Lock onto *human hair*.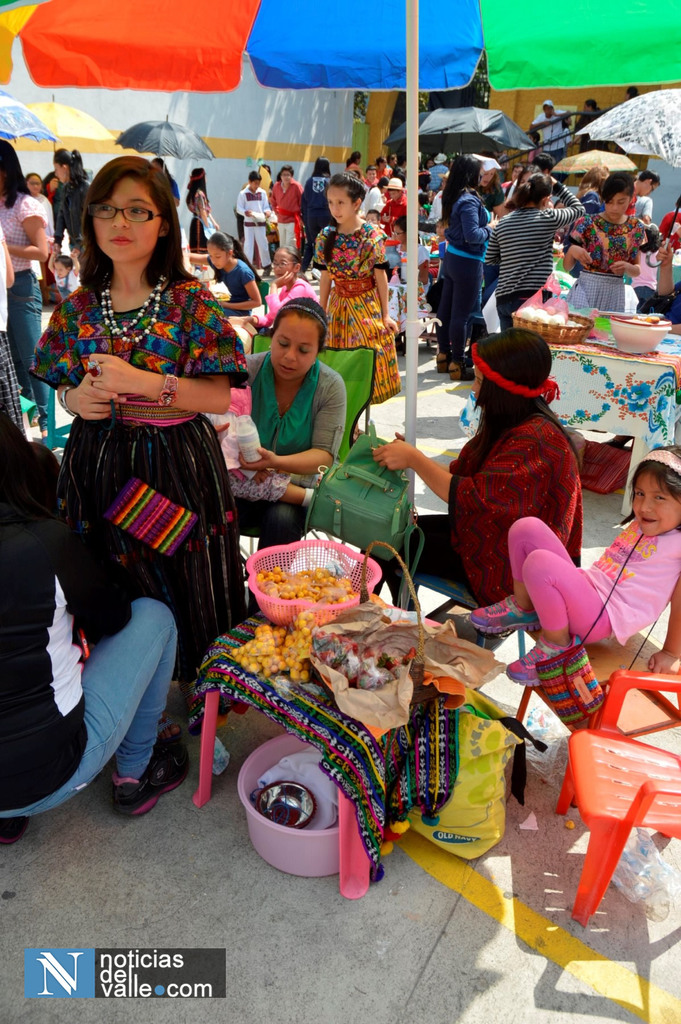
Locked: detection(442, 154, 481, 214).
